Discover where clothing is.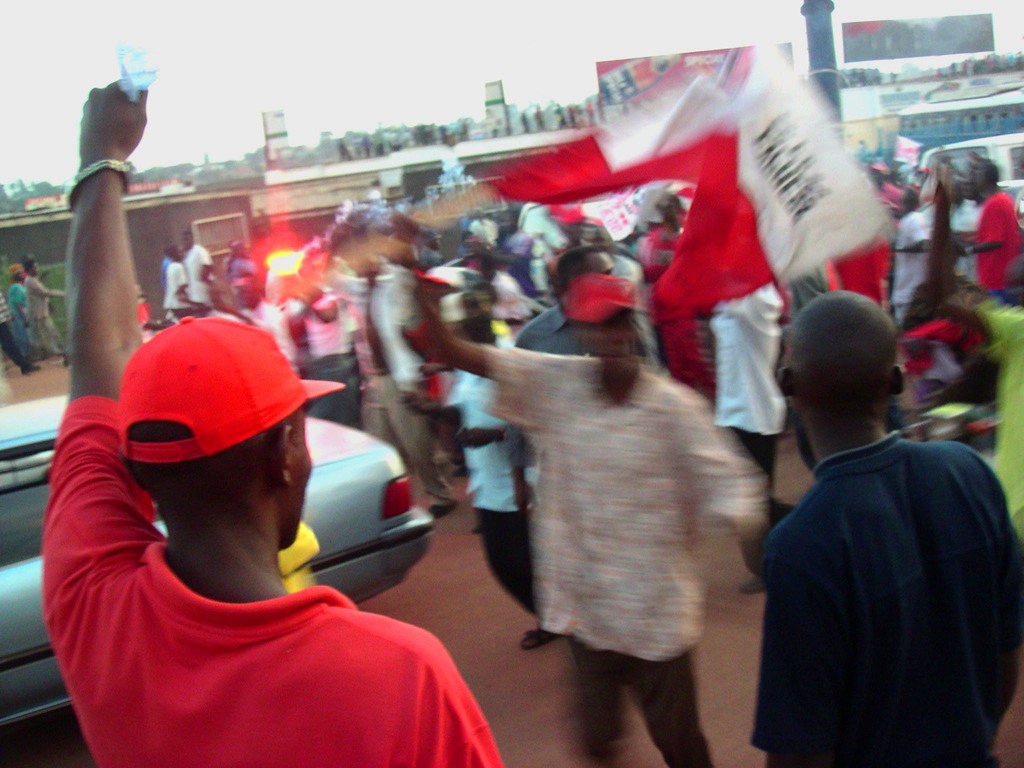
Discovered at 234 301 299 368.
